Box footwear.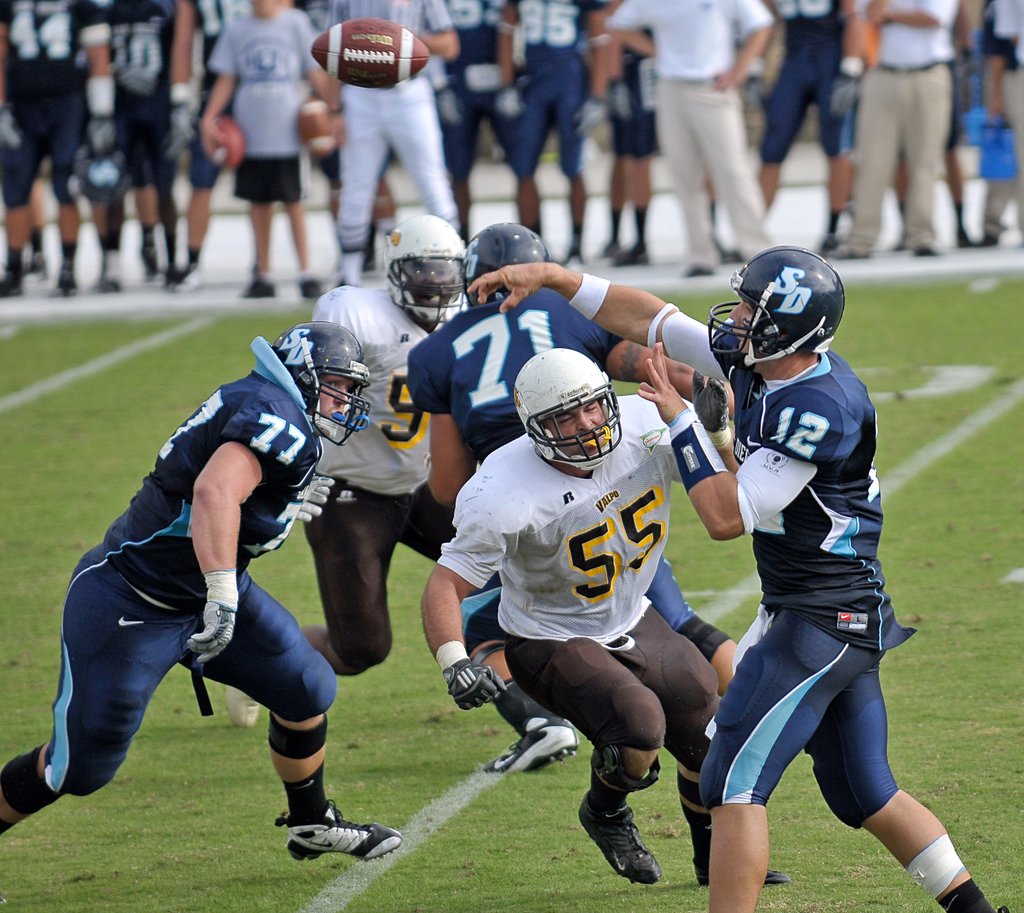
bbox(220, 686, 263, 730).
